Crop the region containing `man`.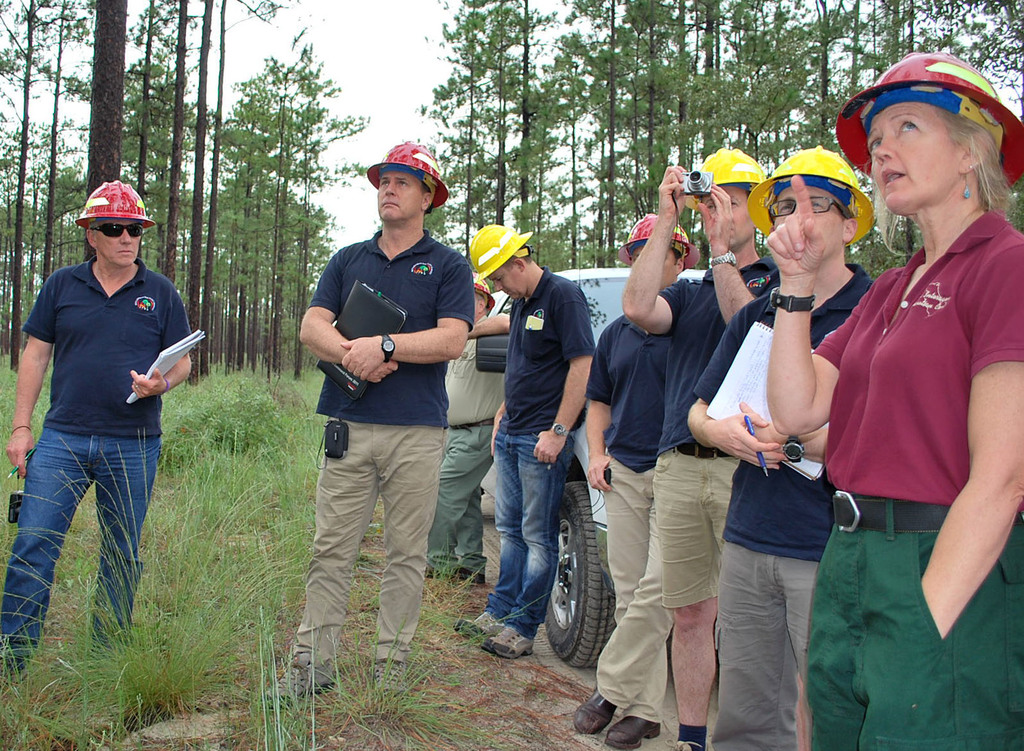
Crop region: (685, 145, 878, 750).
